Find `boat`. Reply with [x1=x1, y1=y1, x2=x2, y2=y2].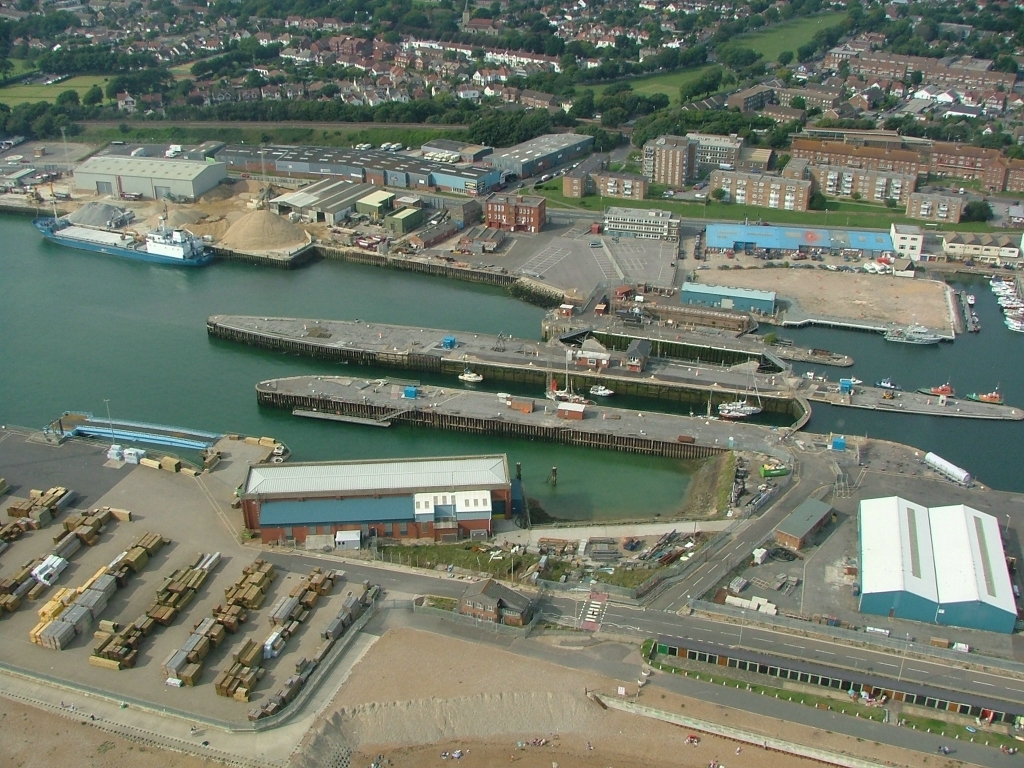
[x1=871, y1=370, x2=906, y2=389].
